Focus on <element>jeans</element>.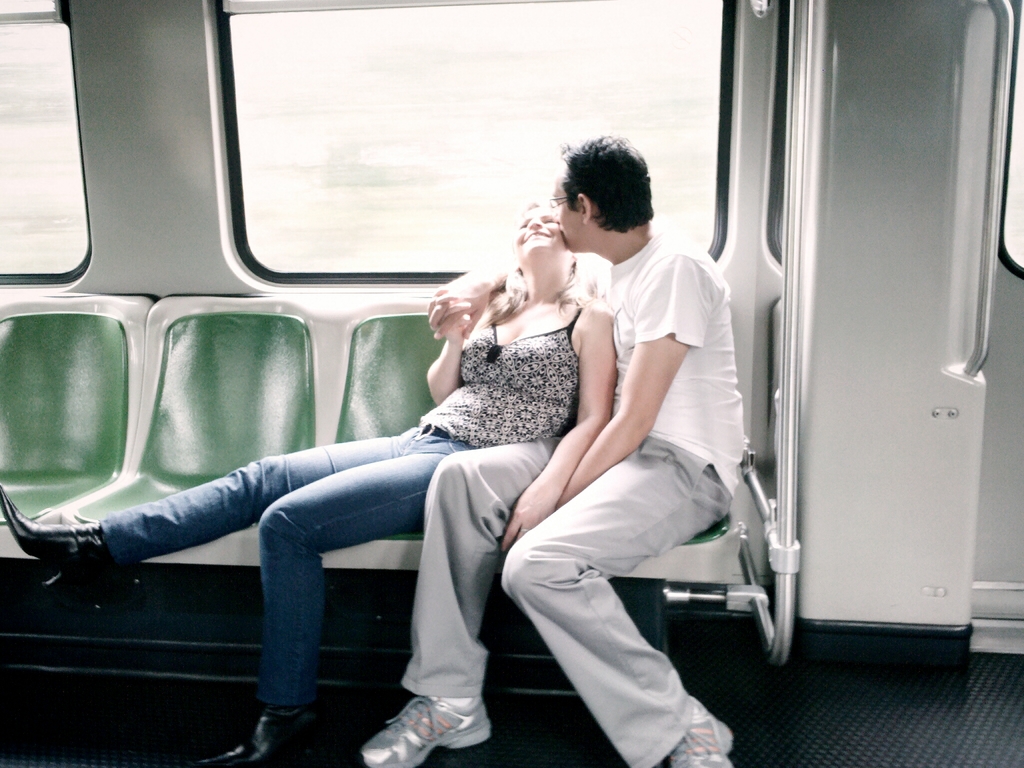
Focused at [left=139, top=421, right=519, bottom=723].
